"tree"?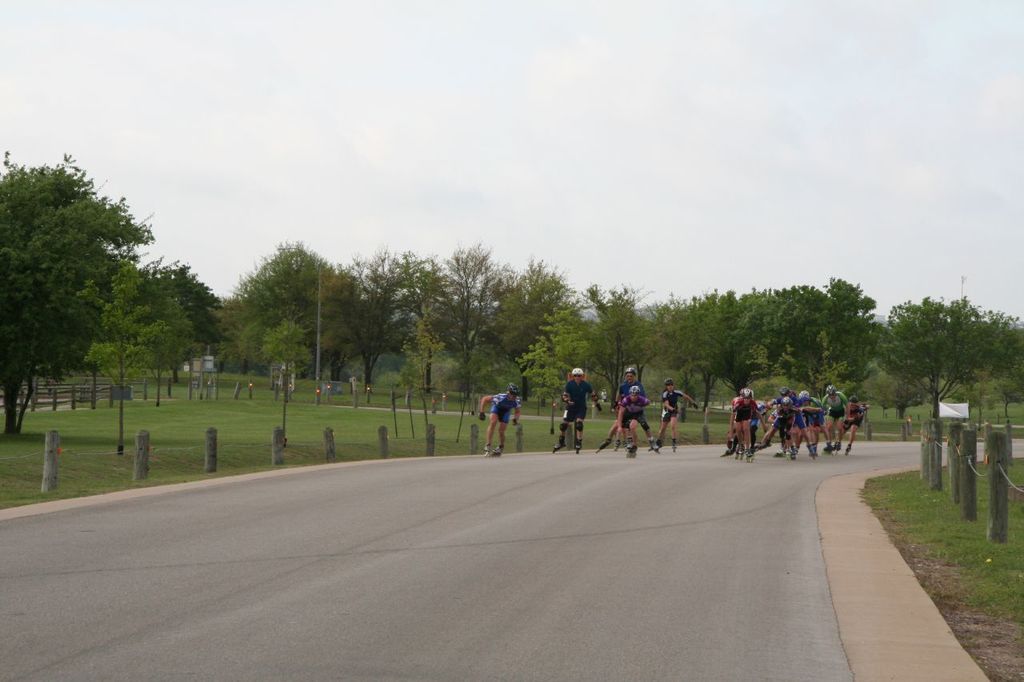
box=[748, 277, 898, 442]
